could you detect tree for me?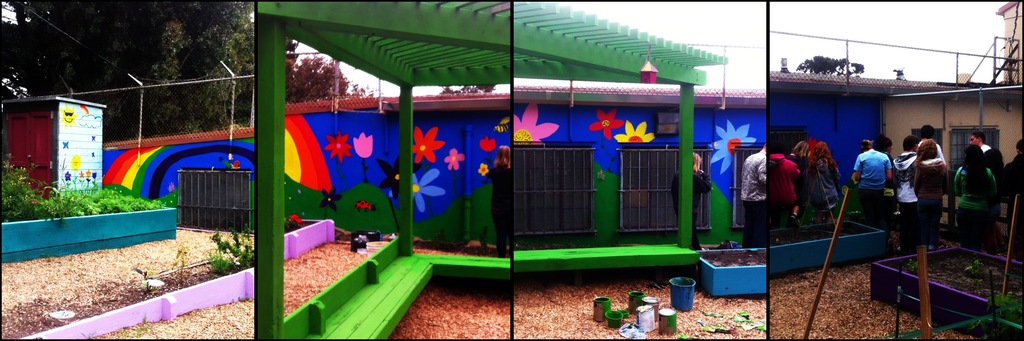
Detection result: [273, 51, 388, 112].
